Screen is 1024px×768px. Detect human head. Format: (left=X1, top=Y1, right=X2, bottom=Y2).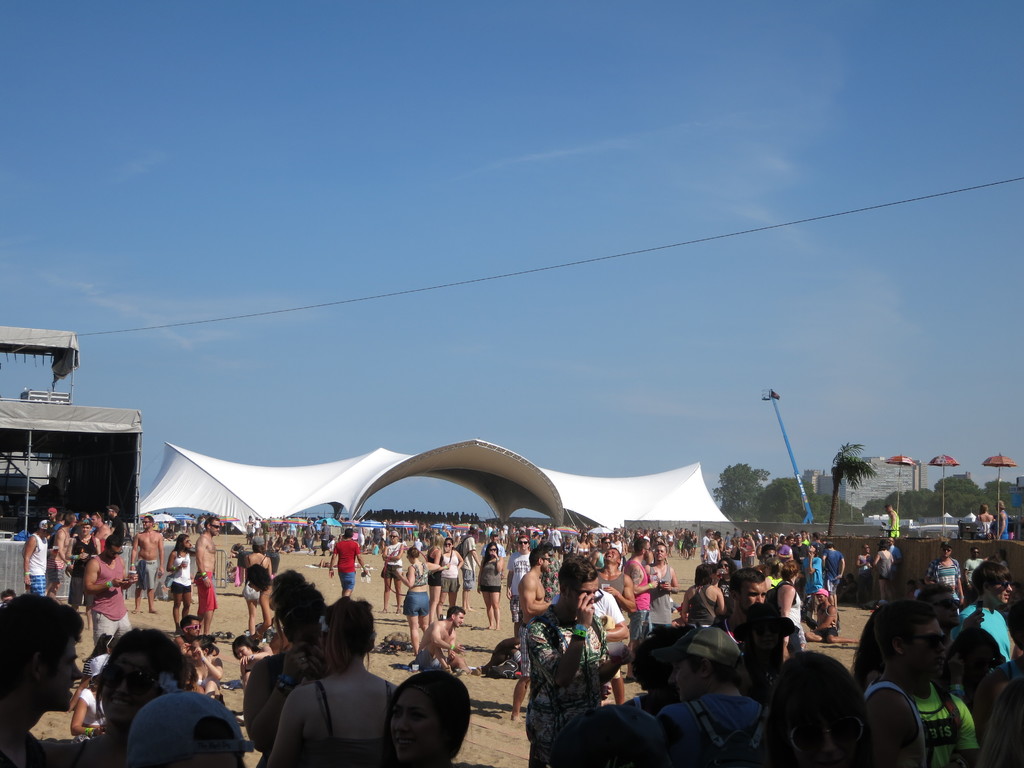
(left=267, top=569, right=310, bottom=611).
